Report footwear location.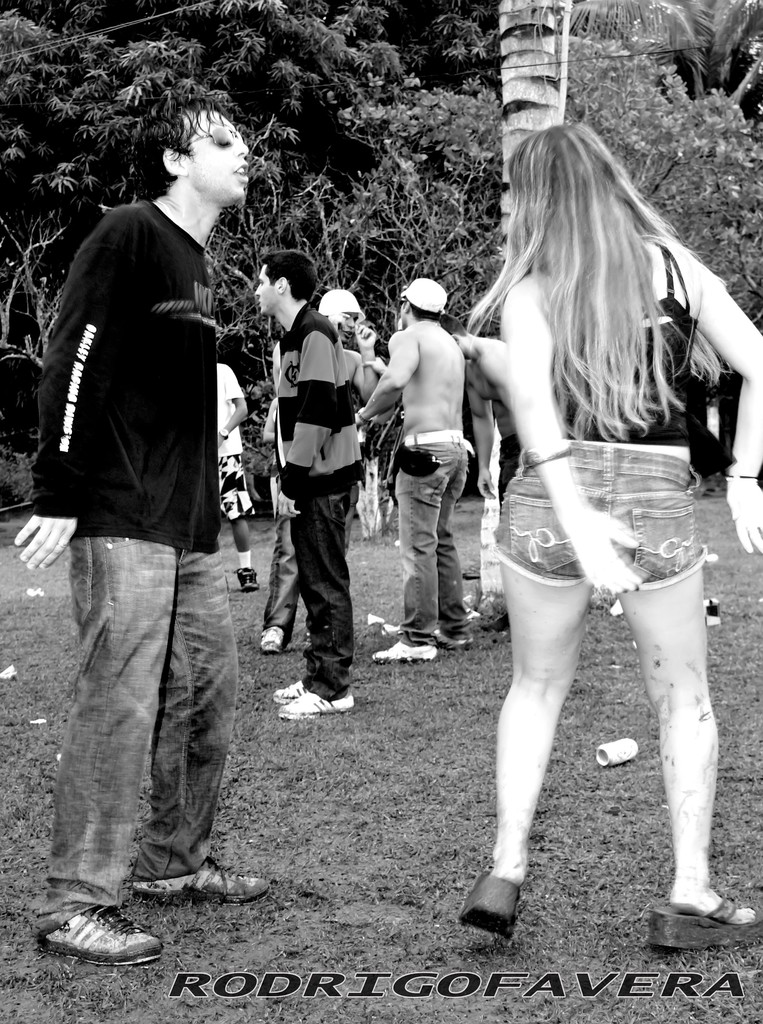
Report: x1=428 y1=627 x2=475 y2=650.
